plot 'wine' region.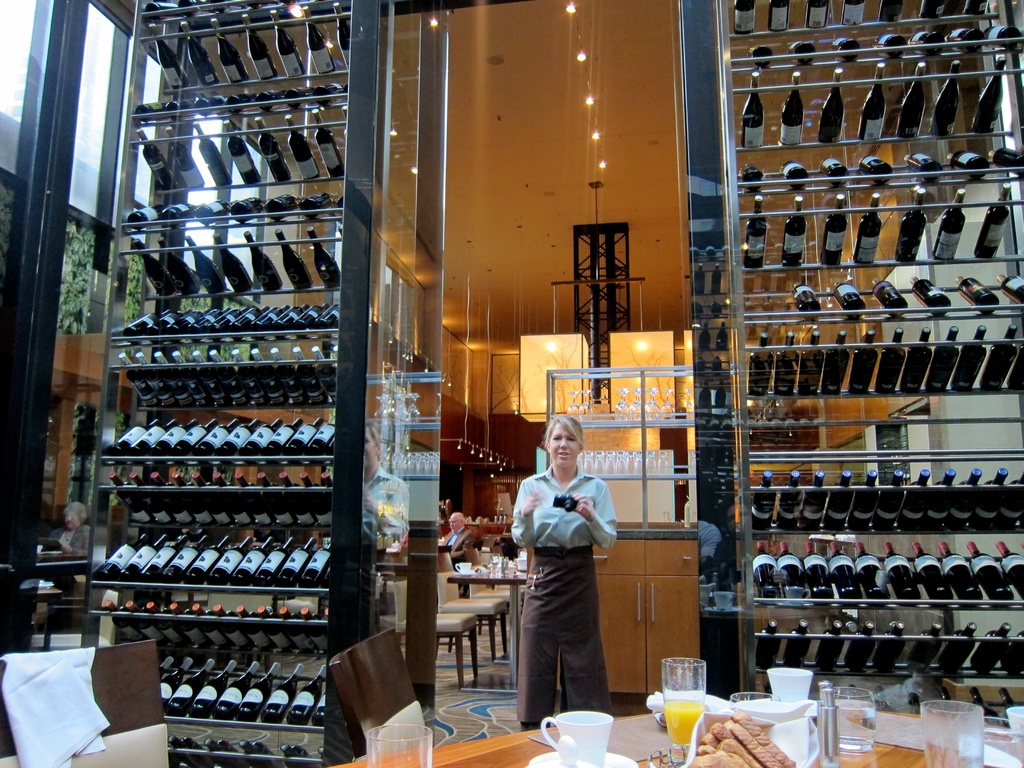
Plotted at x1=259, y1=472, x2=292, y2=524.
